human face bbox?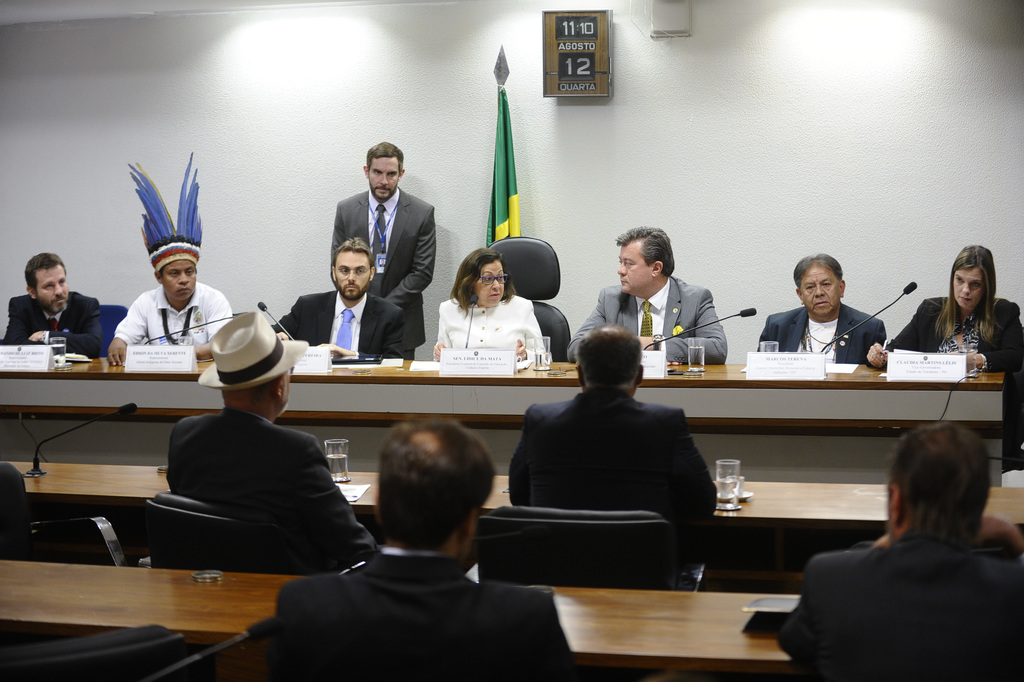
332:251:373:298
